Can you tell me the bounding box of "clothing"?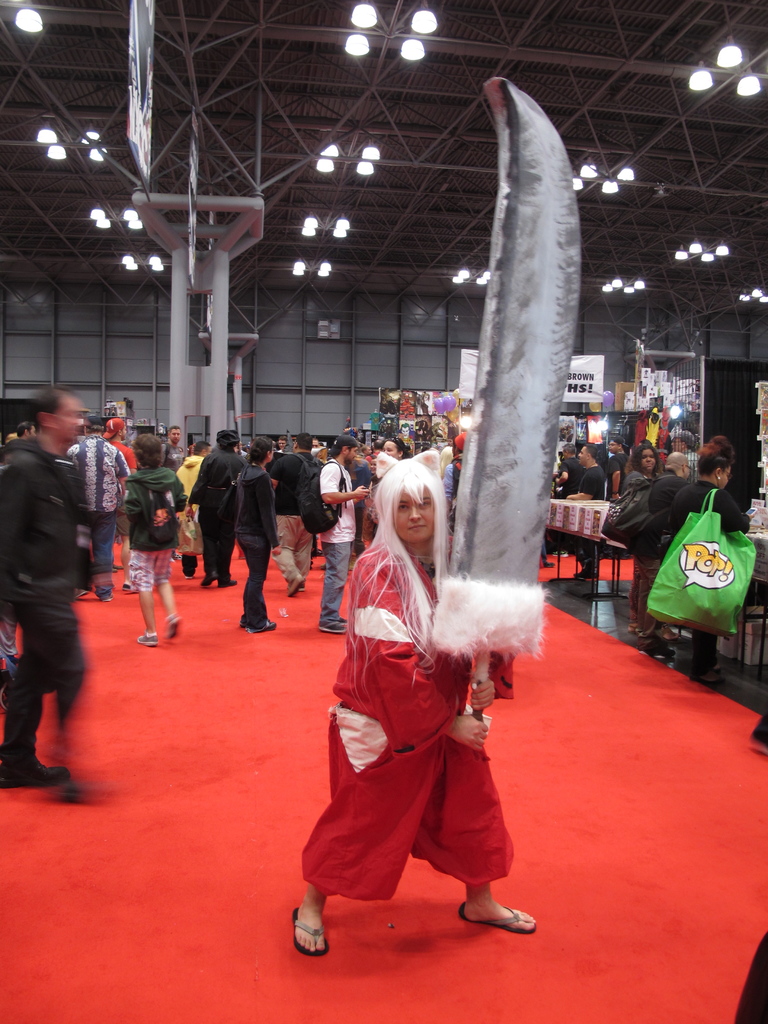
[174, 449, 211, 554].
